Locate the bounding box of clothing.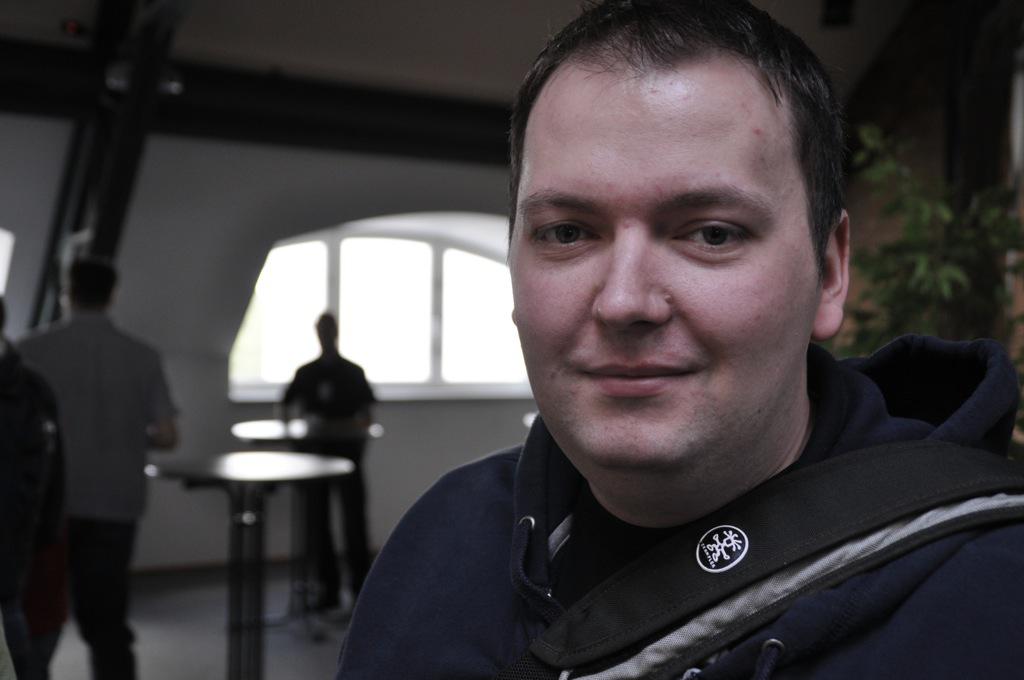
Bounding box: rect(277, 349, 368, 593).
